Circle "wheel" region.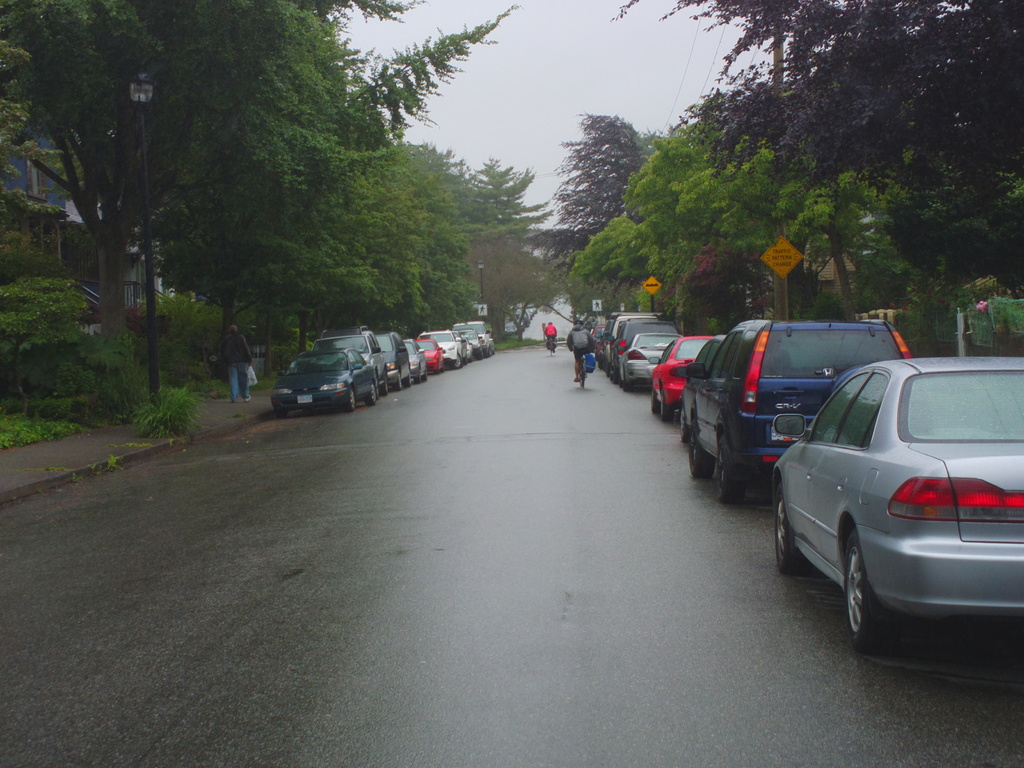
Region: bbox=[423, 369, 428, 382].
